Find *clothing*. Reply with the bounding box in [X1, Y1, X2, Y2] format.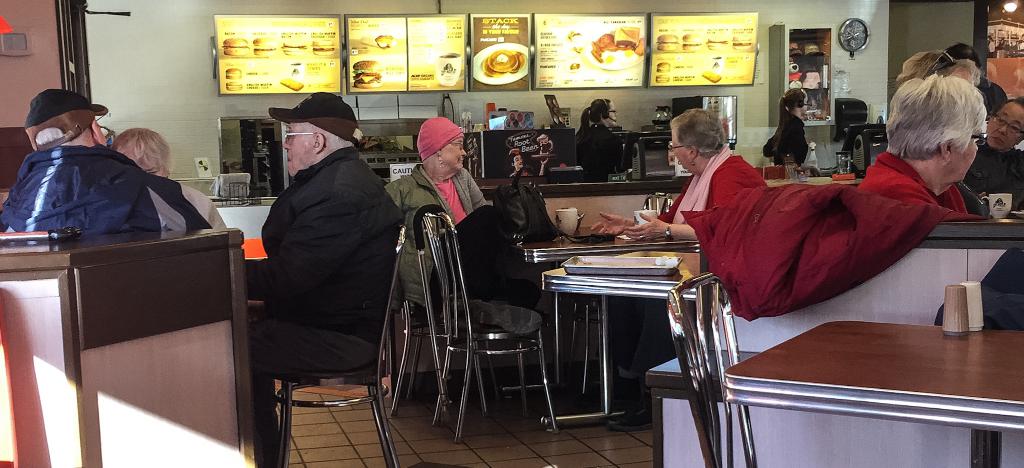
[0, 140, 211, 233].
